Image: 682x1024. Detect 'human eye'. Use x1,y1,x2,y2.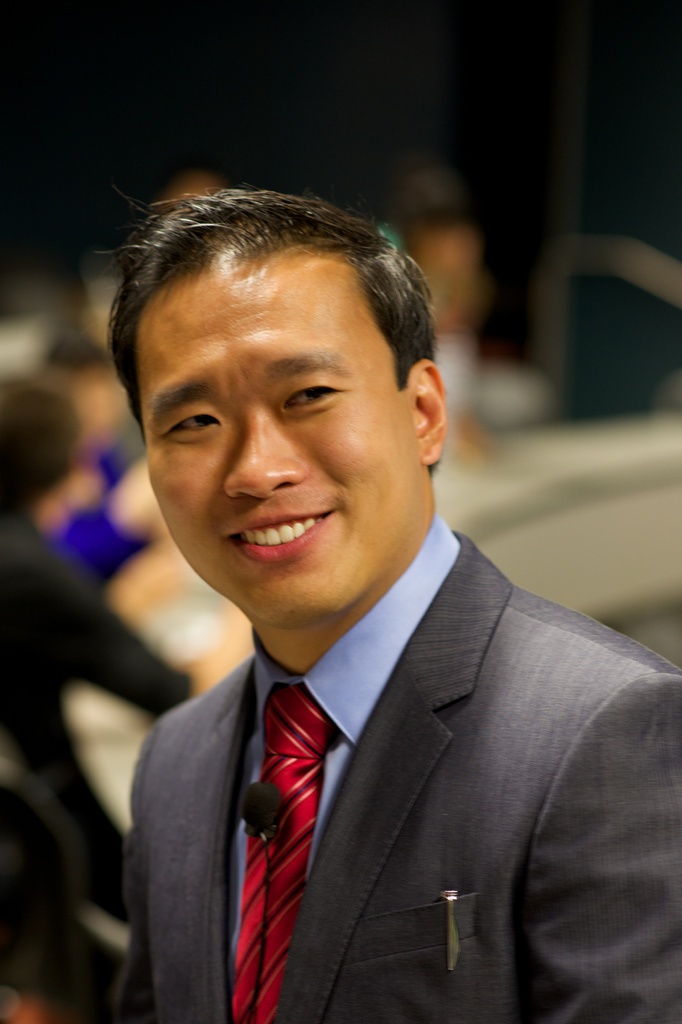
145,395,234,454.
